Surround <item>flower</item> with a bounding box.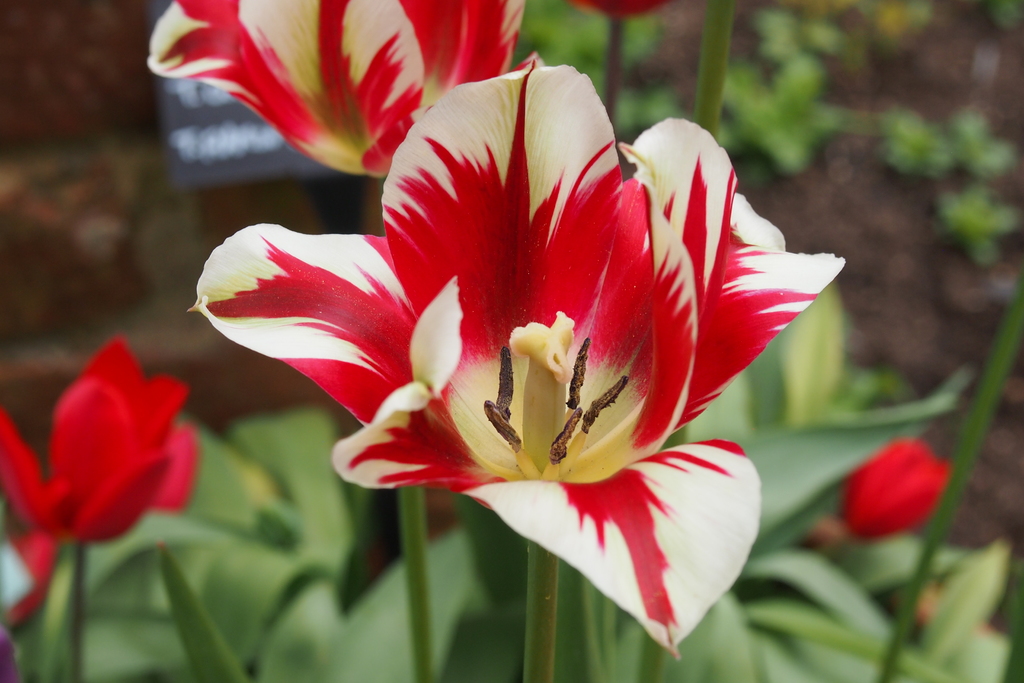
select_region(181, 51, 828, 633).
